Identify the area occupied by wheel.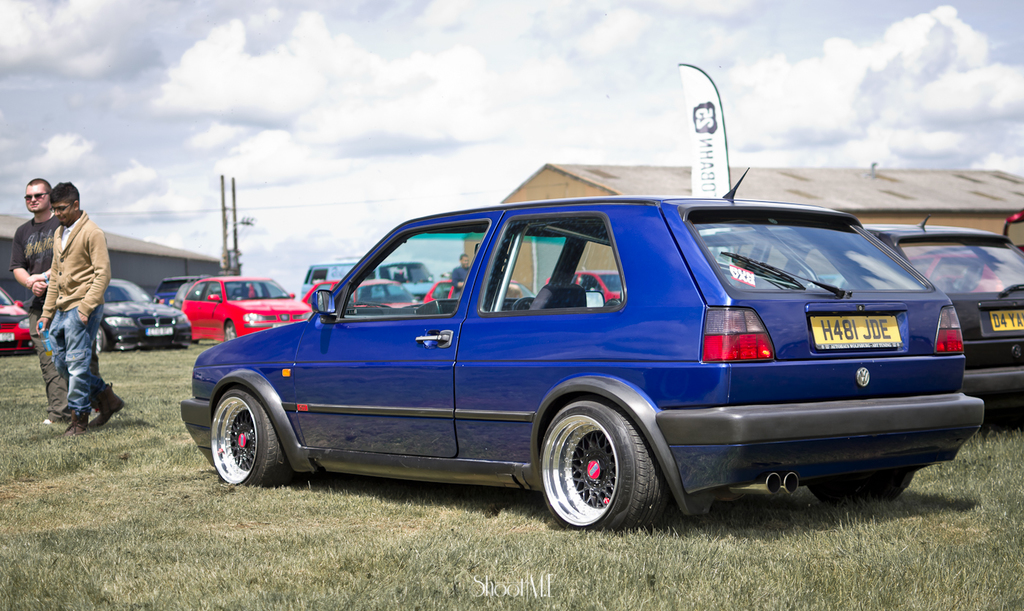
Area: {"left": 809, "top": 473, "right": 914, "bottom": 495}.
